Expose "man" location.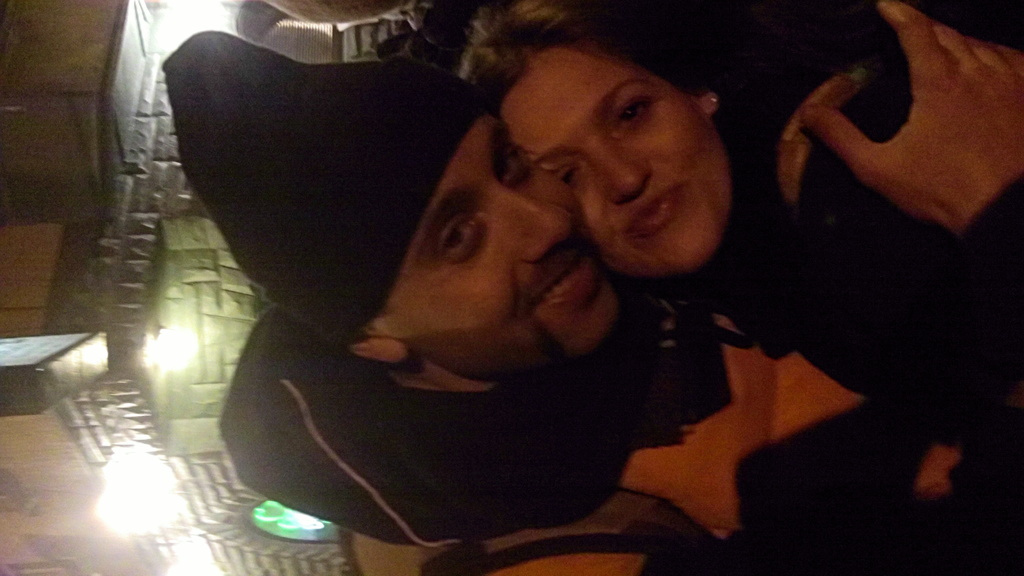
Exposed at (276, 0, 1023, 575).
